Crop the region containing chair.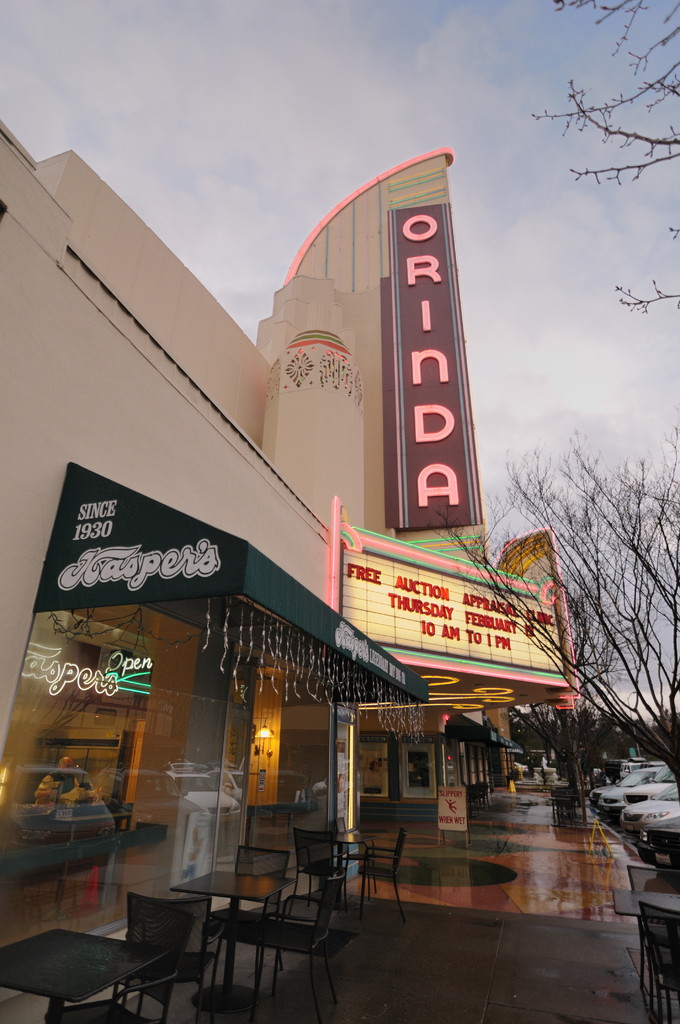
Crop region: bbox=(360, 831, 418, 926).
